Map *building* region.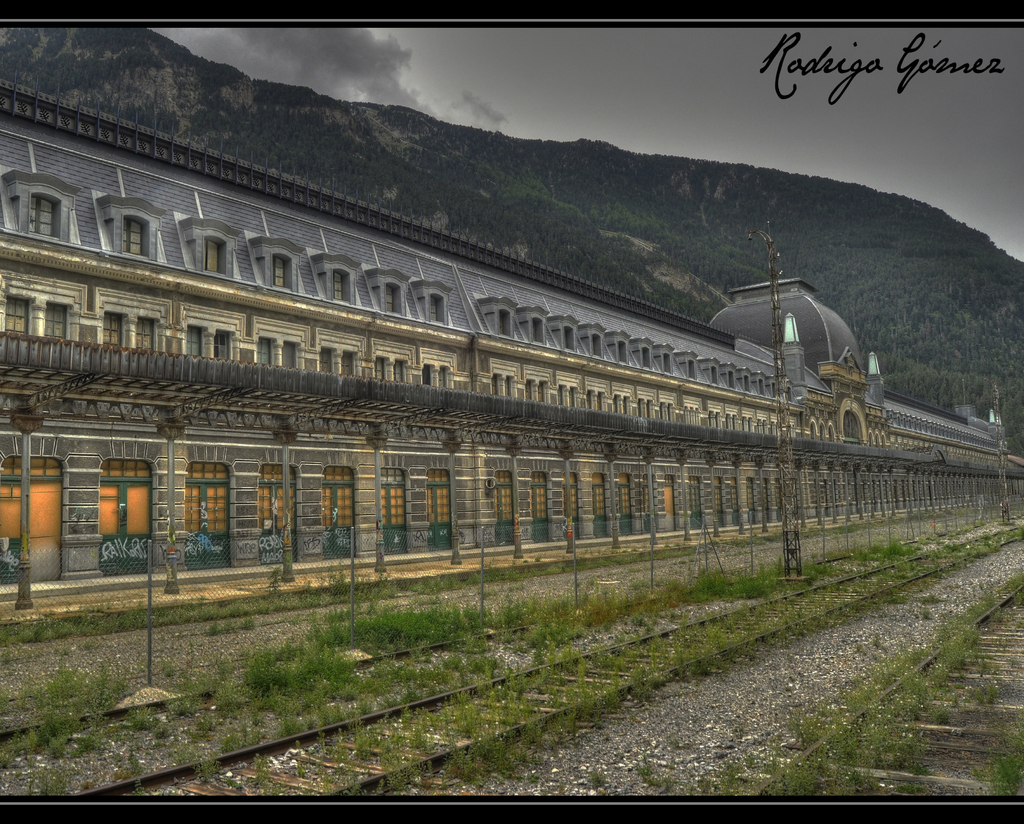
Mapped to 0,73,1023,604.
